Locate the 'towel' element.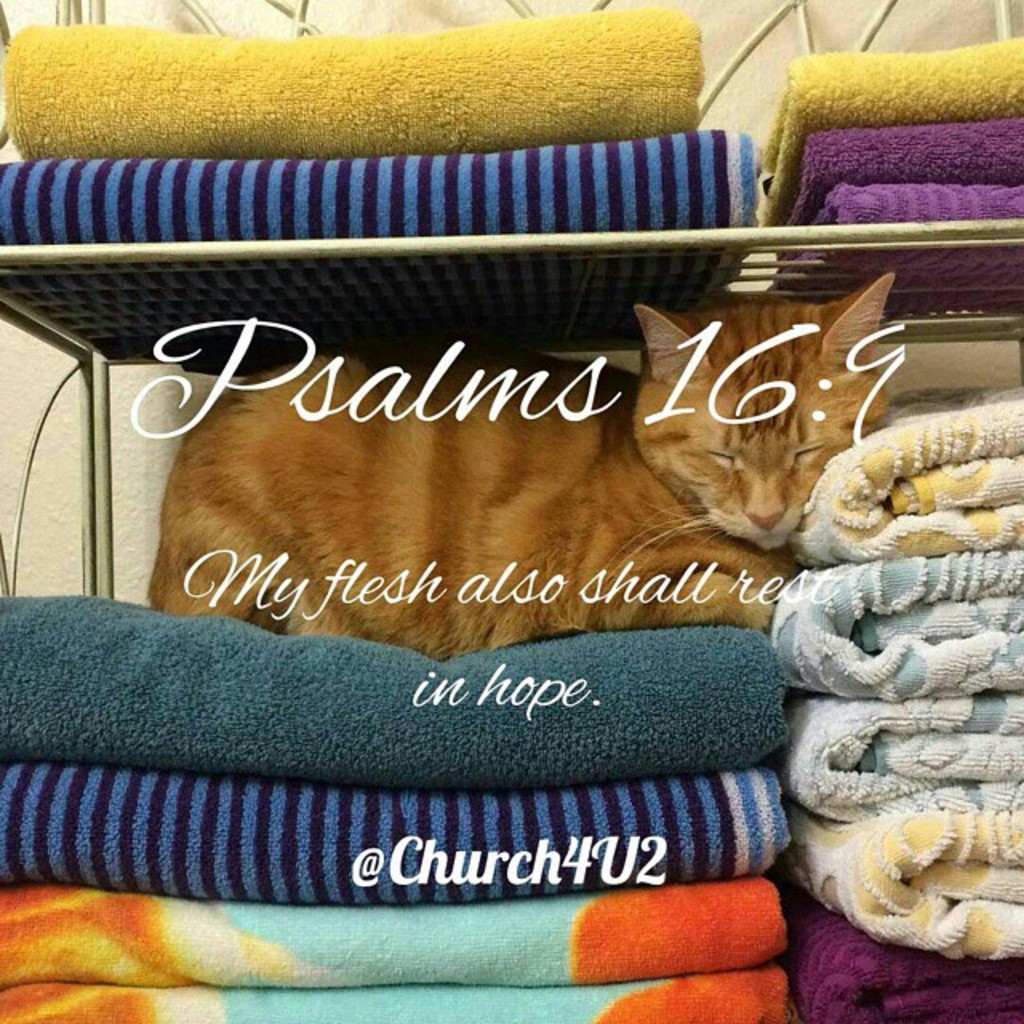
Element bbox: box=[0, 126, 758, 246].
